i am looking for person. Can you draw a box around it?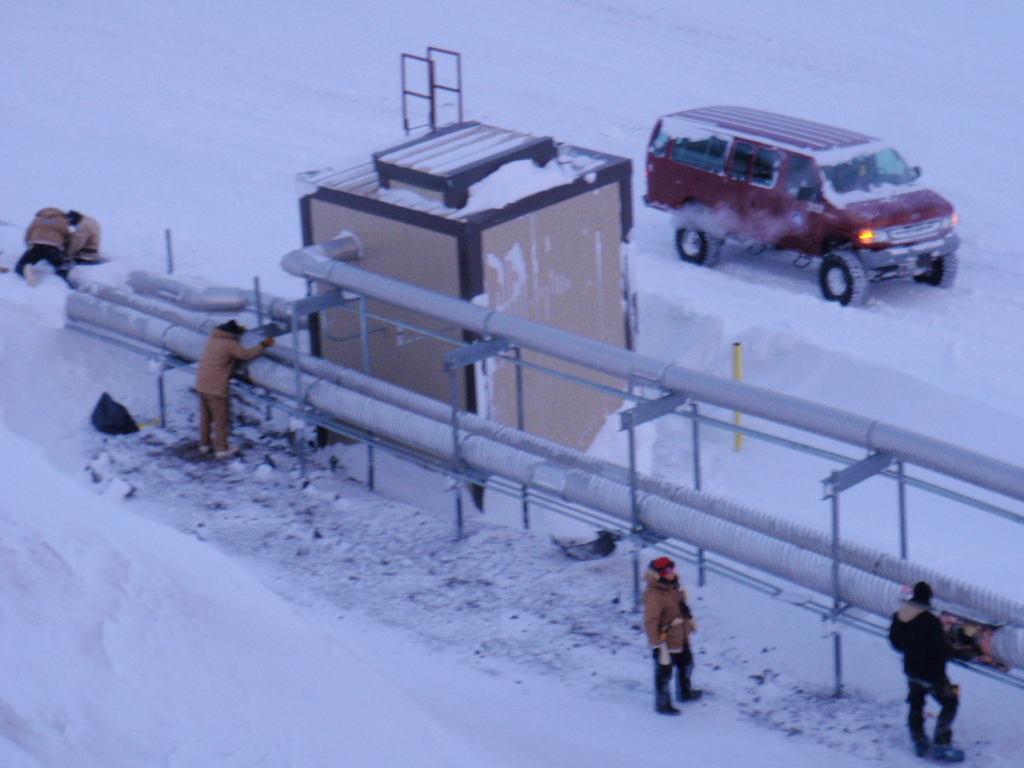
Sure, the bounding box is 10/209/62/273.
